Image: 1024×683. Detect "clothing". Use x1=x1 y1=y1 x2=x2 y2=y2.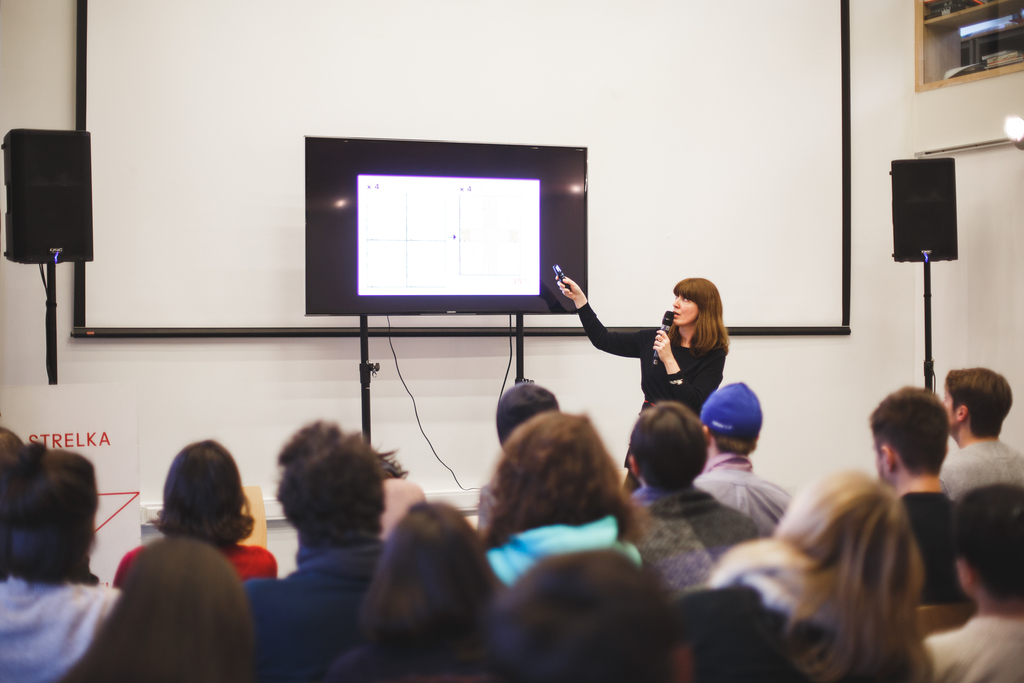
x1=732 y1=538 x2=909 y2=634.
